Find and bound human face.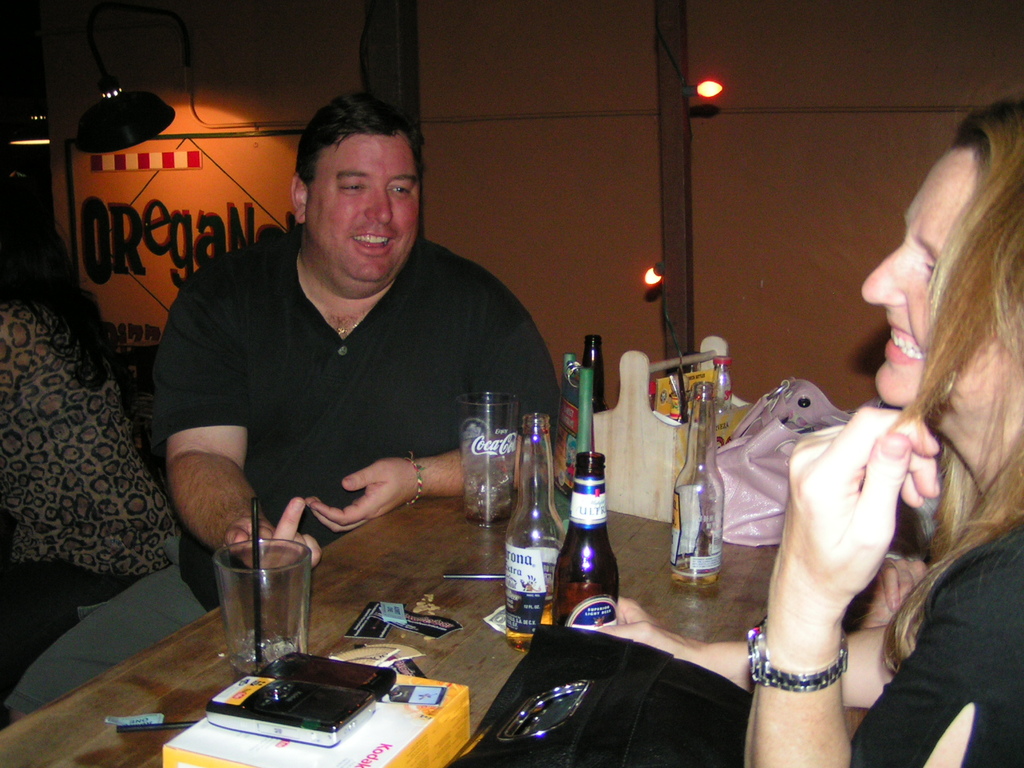
Bound: box=[304, 134, 418, 281].
